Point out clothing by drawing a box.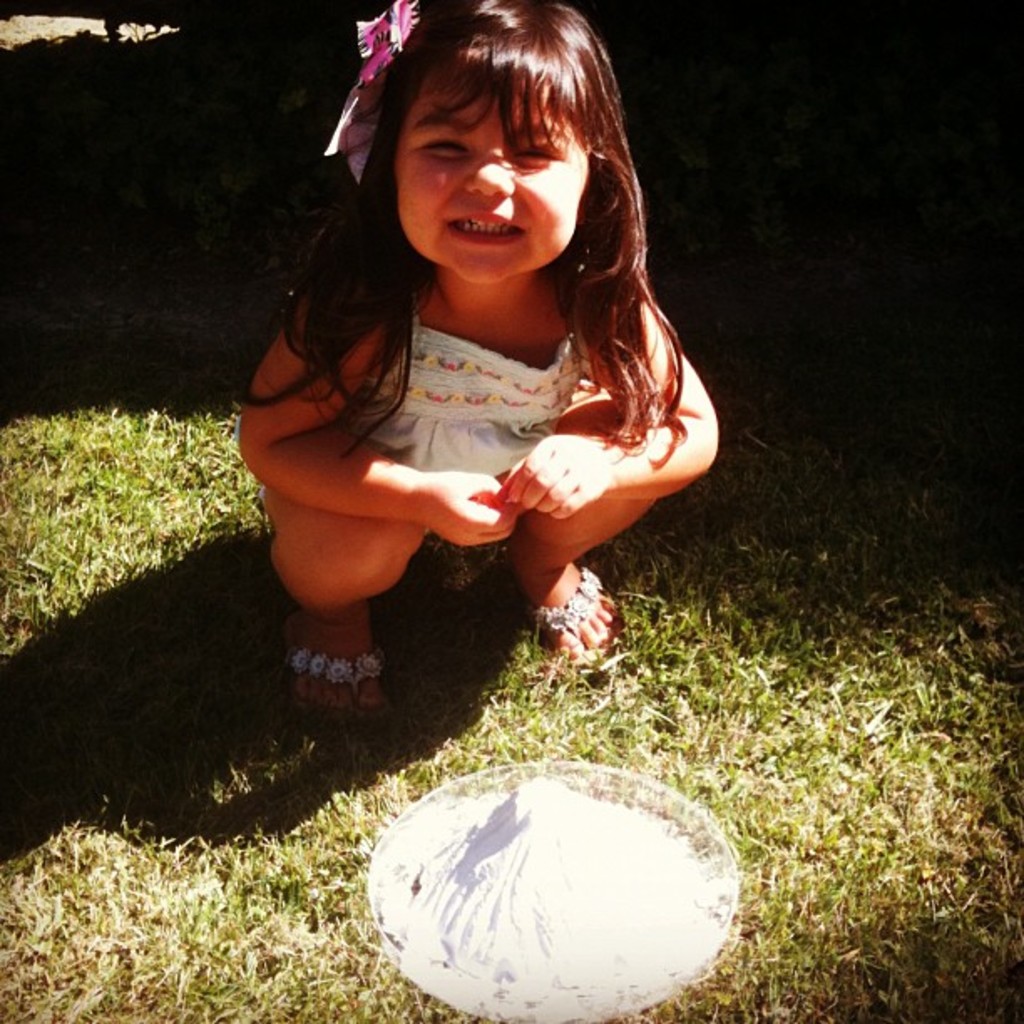
(x1=336, y1=296, x2=619, y2=482).
